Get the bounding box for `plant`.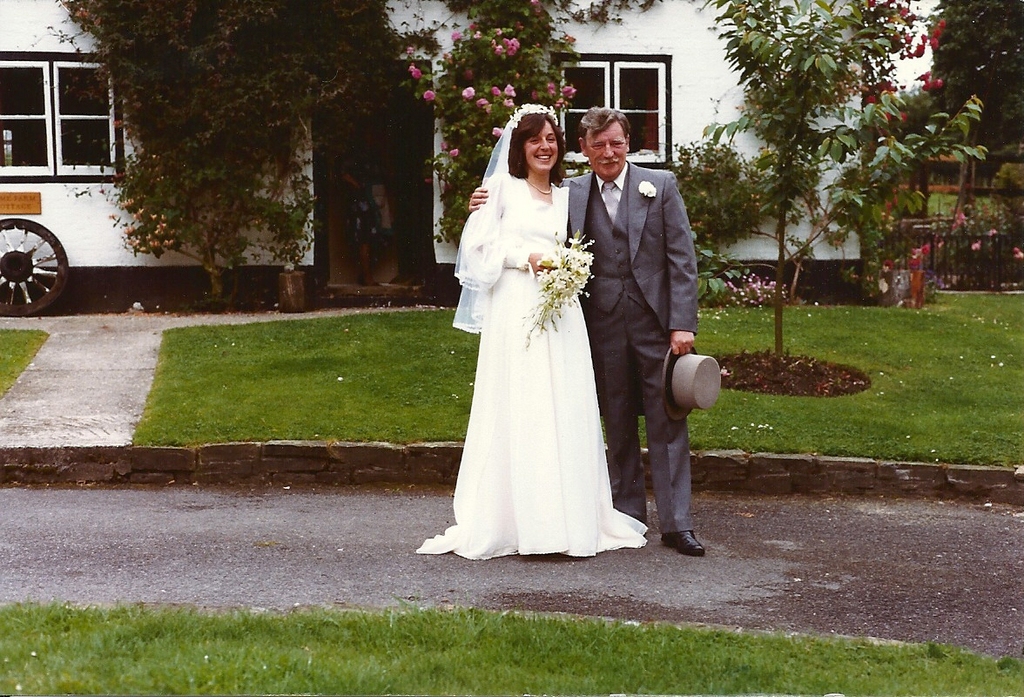
991/160/1021/202.
